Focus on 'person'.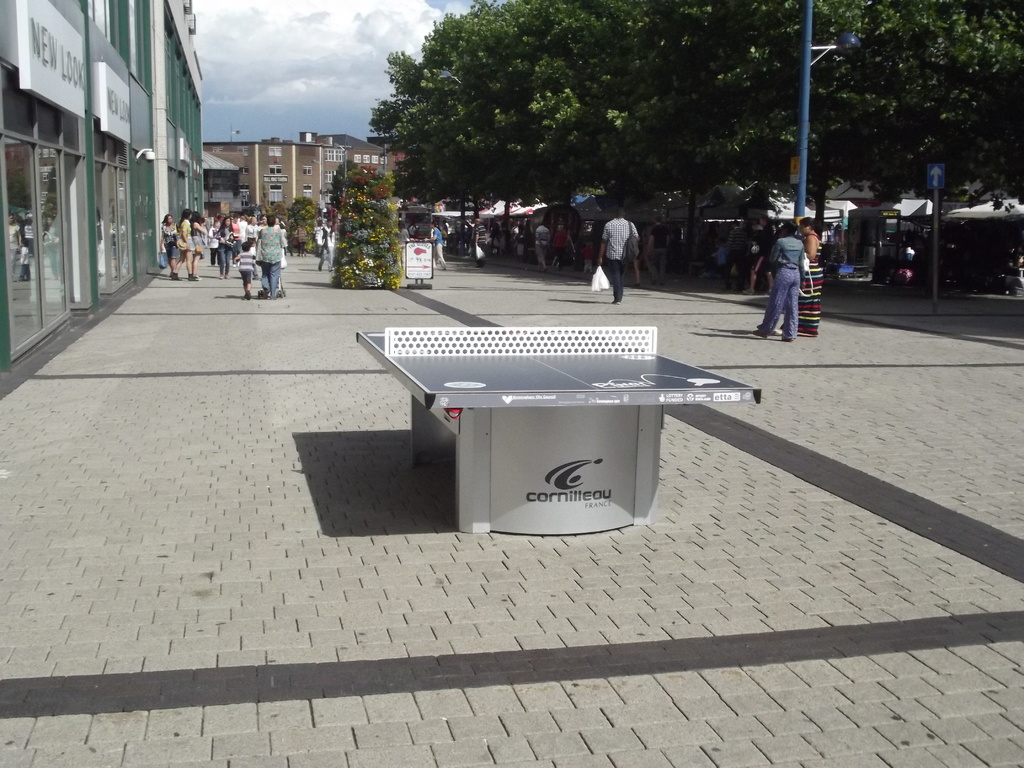
Focused at 312 218 318 255.
